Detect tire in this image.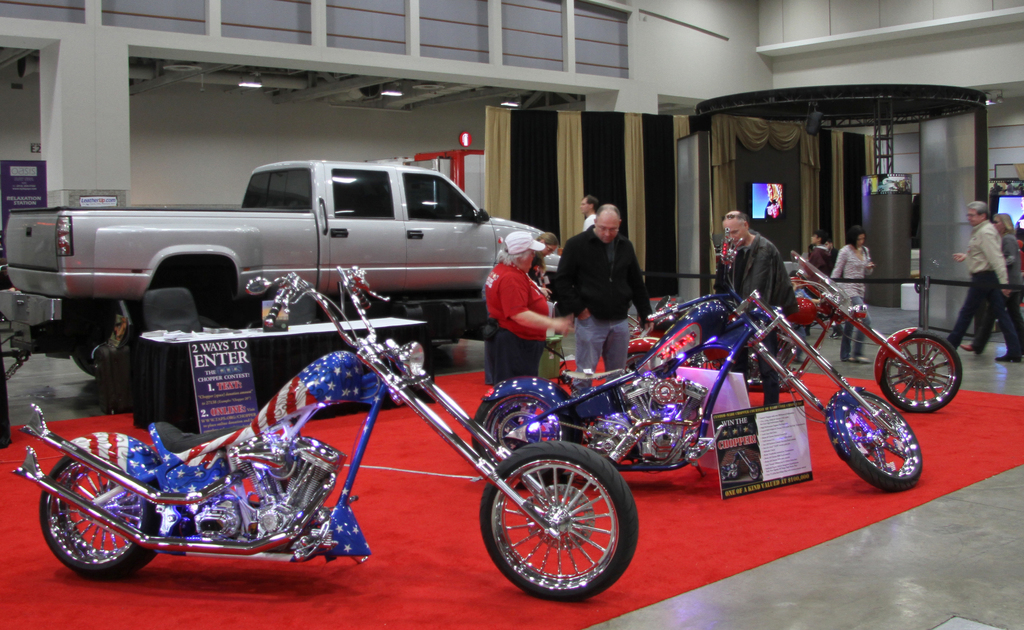
Detection: 721, 464, 738, 484.
